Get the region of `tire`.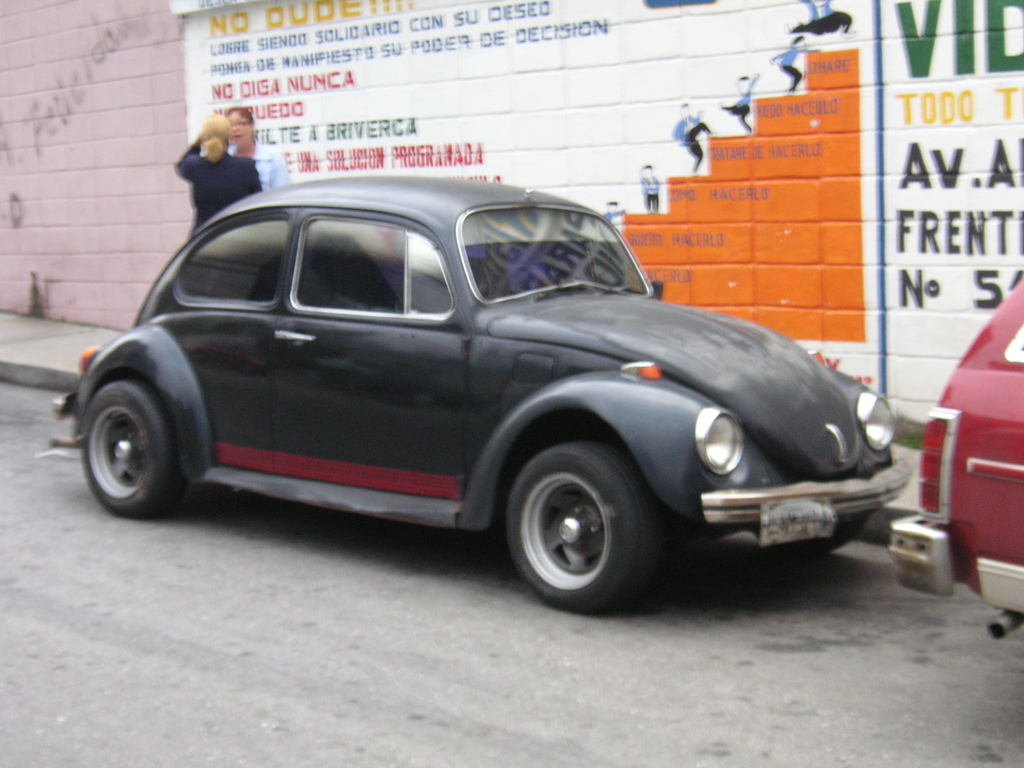
box(490, 434, 660, 612).
